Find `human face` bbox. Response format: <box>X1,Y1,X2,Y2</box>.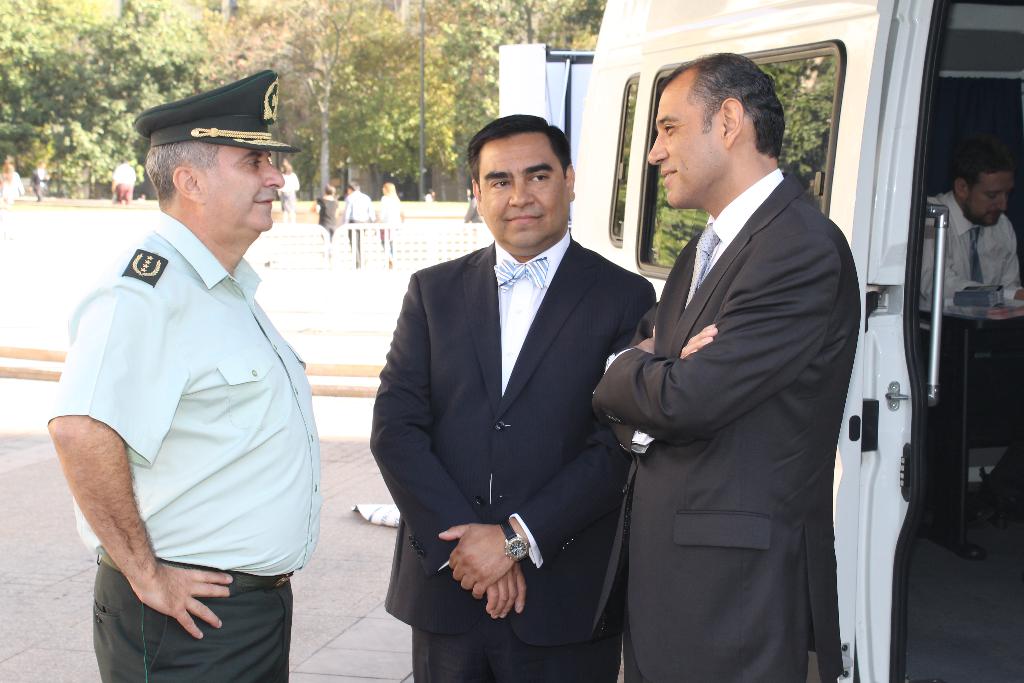
<box>482,130,567,248</box>.
